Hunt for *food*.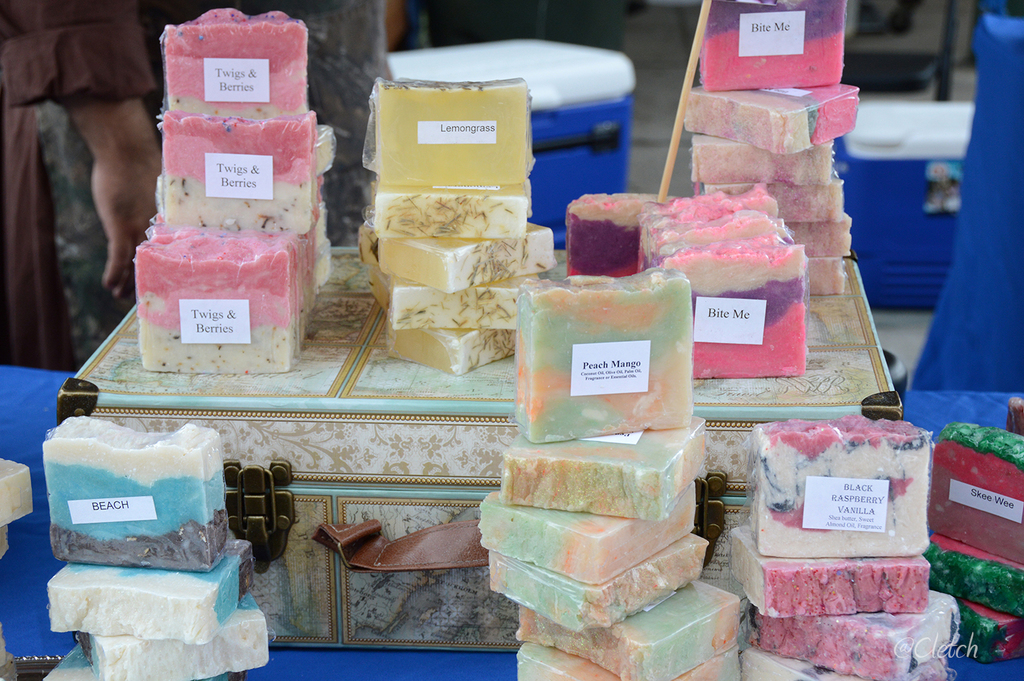
Hunted down at 137/221/313/372.
